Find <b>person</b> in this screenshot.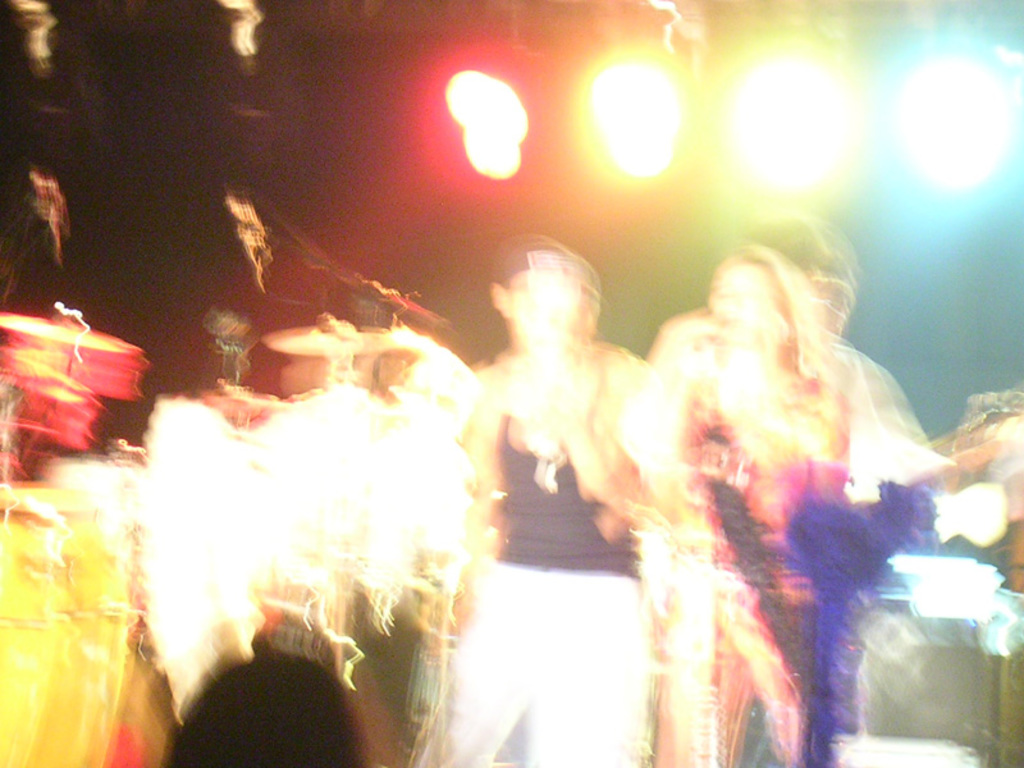
The bounding box for <b>person</b> is (622, 232, 908, 767).
